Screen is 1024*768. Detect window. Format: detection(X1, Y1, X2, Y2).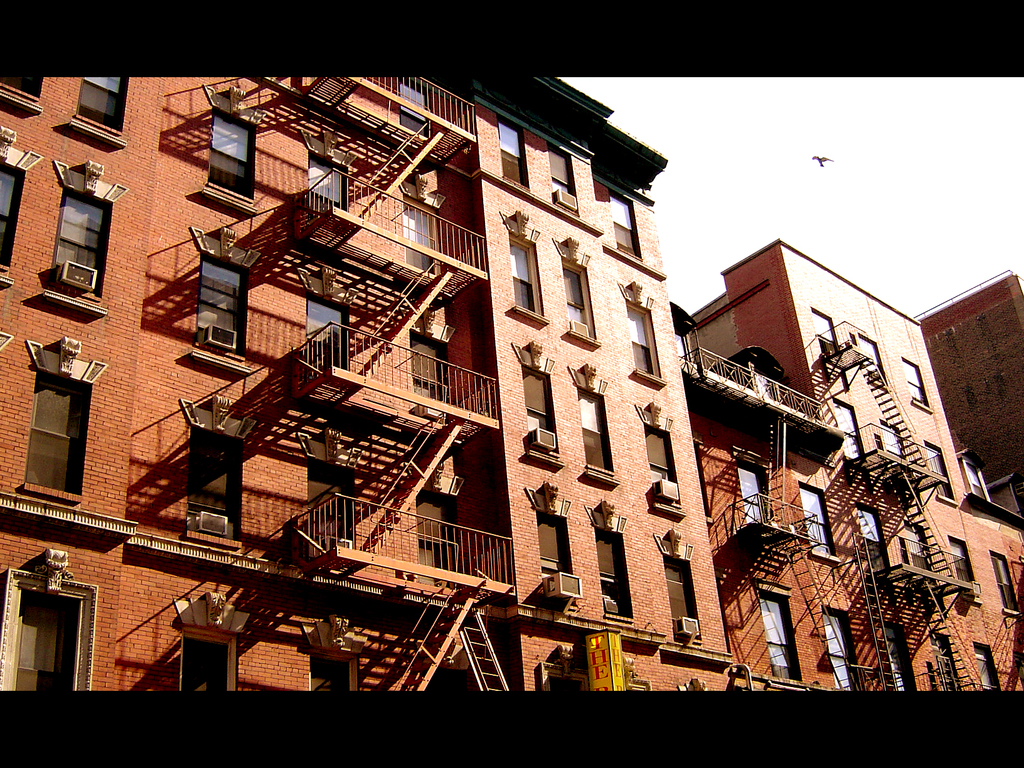
detection(758, 584, 800, 679).
